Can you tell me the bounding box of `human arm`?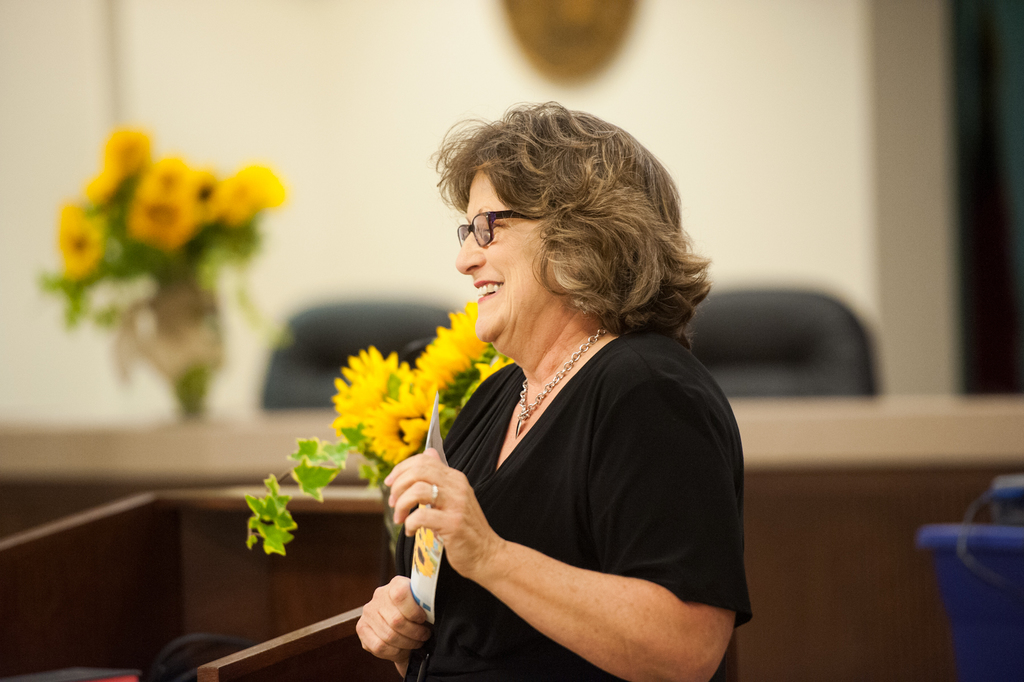
box(364, 572, 430, 681).
